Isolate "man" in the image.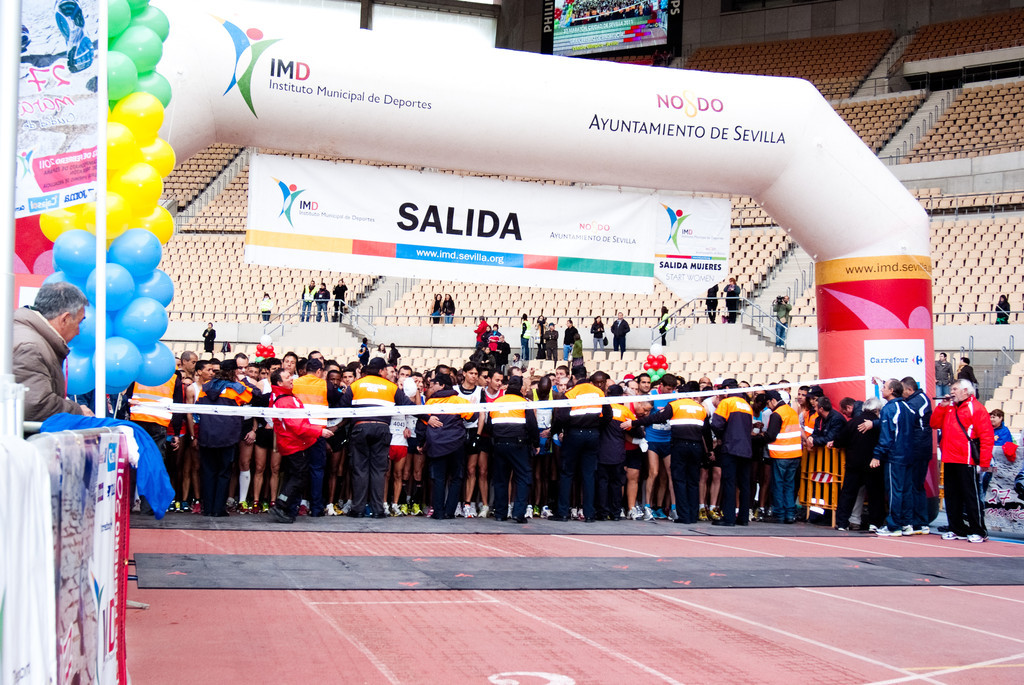
Isolated region: select_region(291, 276, 318, 321).
